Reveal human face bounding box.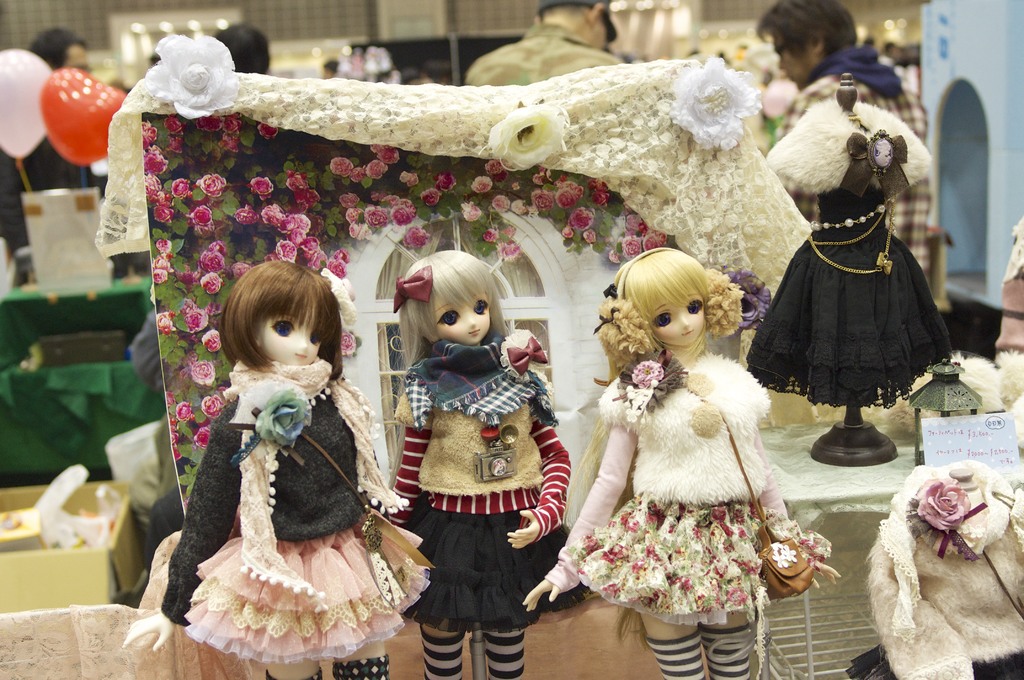
Revealed: pyautogui.locateOnScreen(436, 290, 489, 344).
